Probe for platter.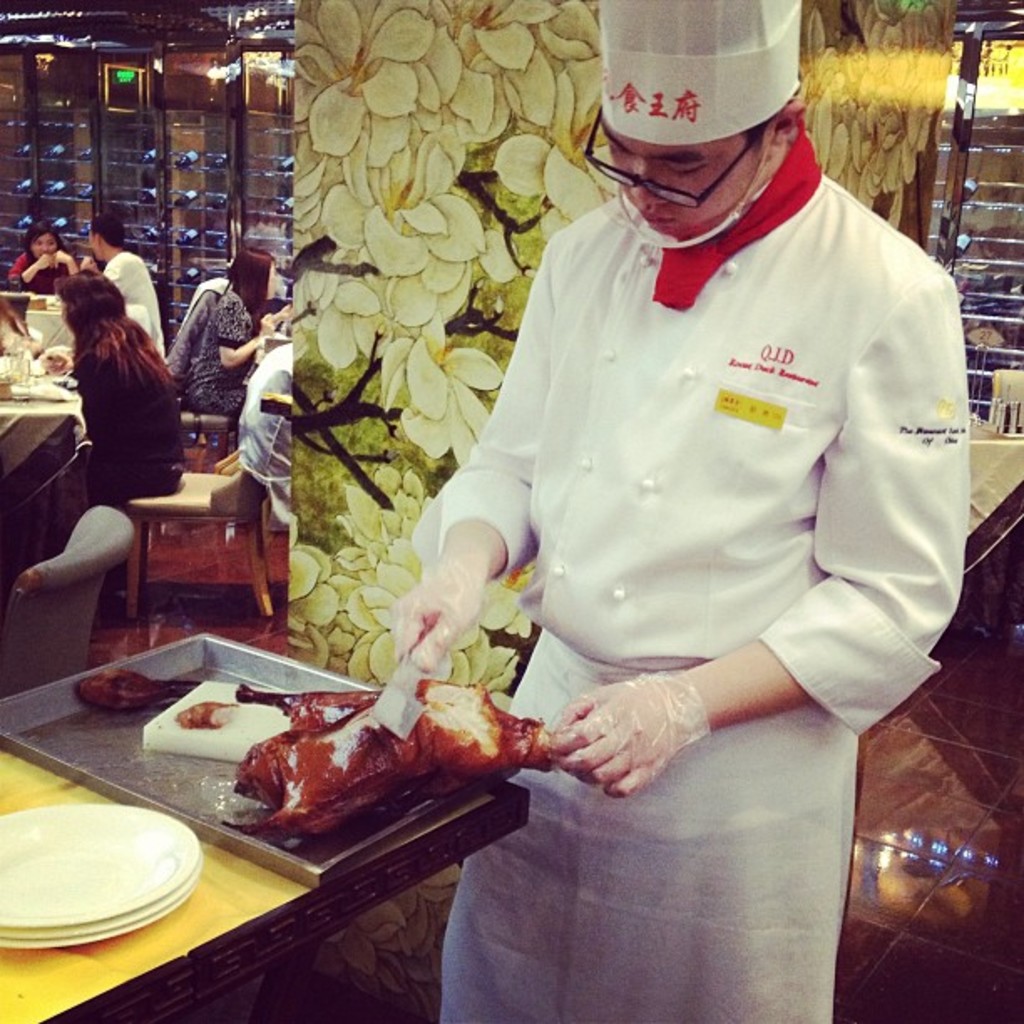
Probe result: rect(0, 877, 194, 945).
